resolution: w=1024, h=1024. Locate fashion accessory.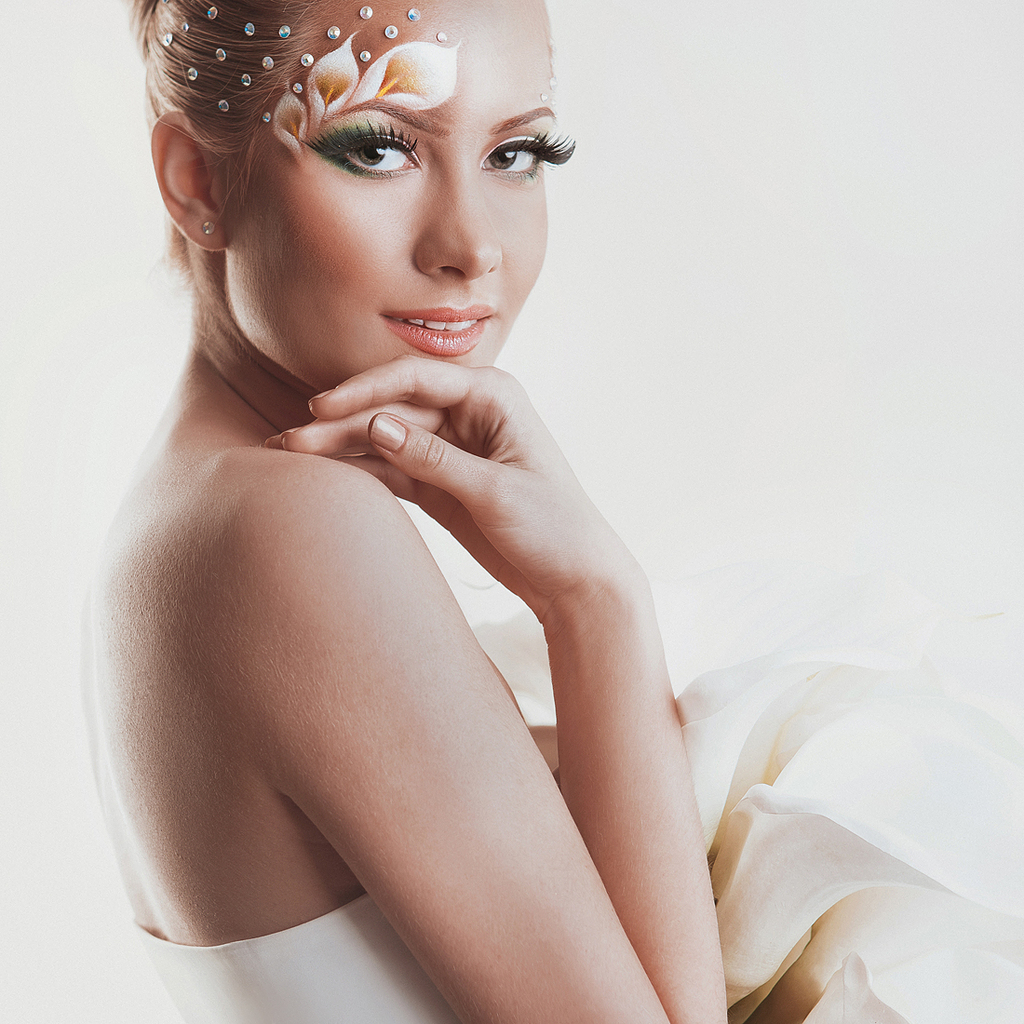
Rect(384, 24, 397, 42).
